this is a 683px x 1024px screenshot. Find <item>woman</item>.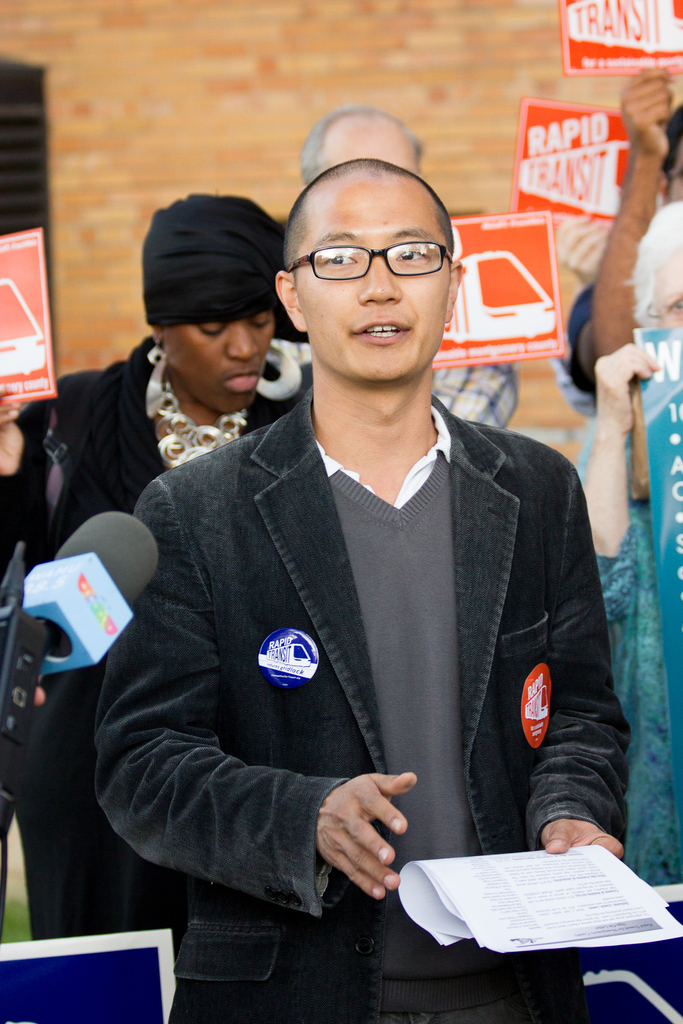
Bounding box: locate(0, 189, 315, 945).
